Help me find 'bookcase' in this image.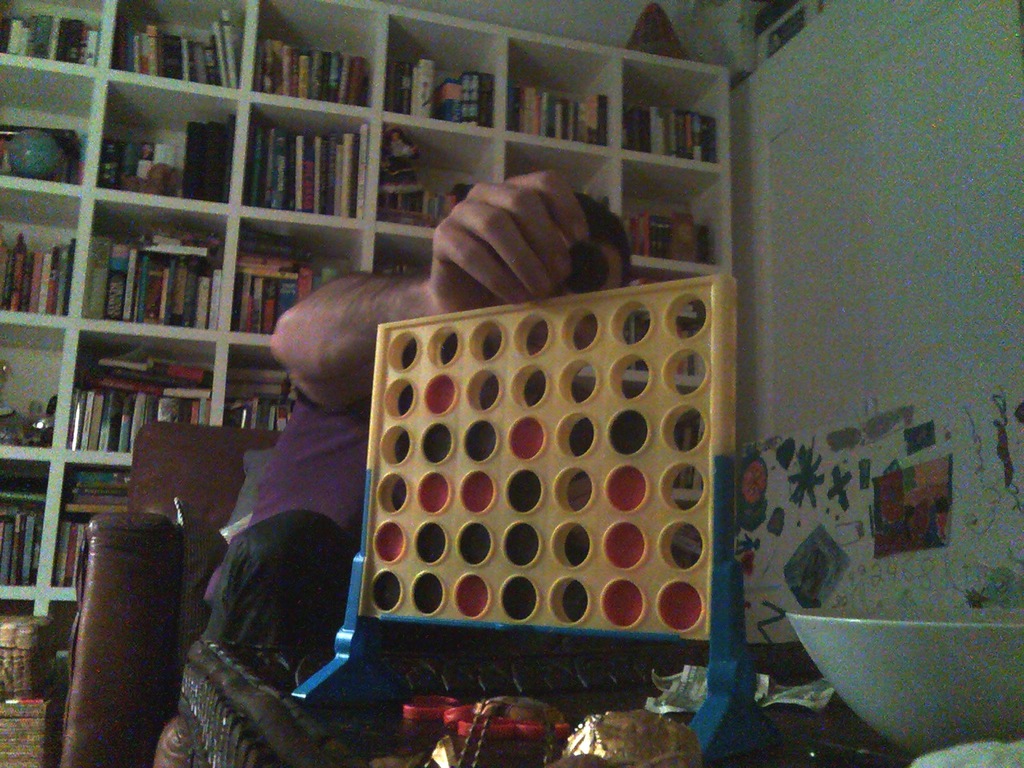
Found it: [left=0, top=0, right=736, bottom=656].
